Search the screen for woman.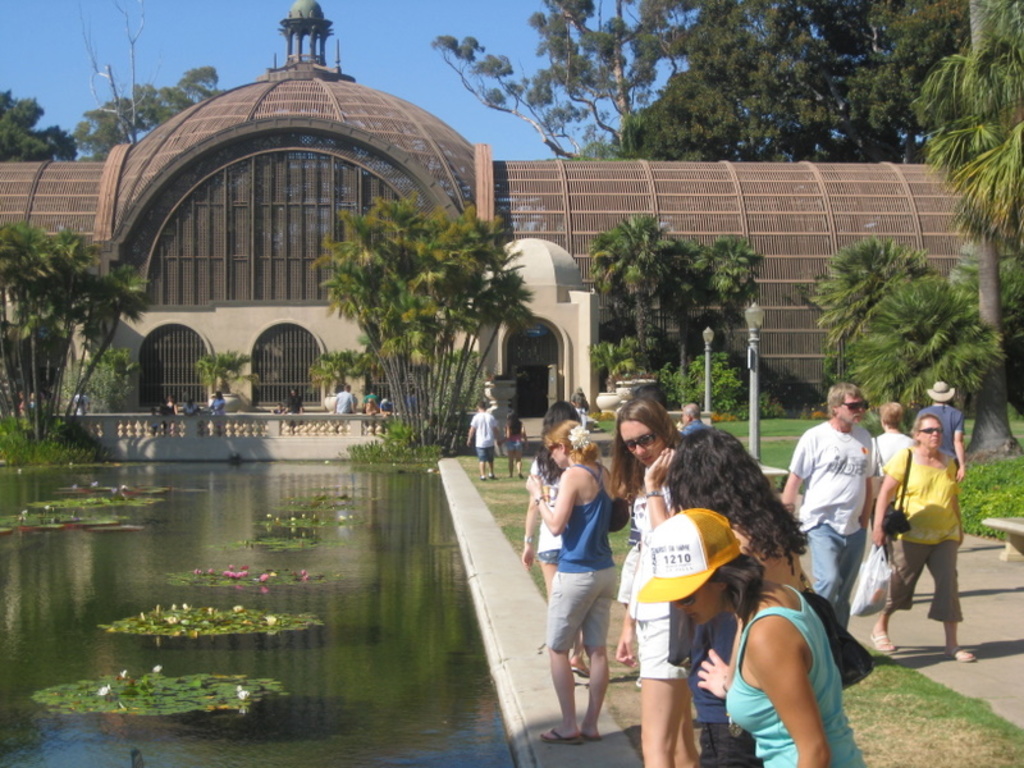
Found at (left=609, top=401, right=714, bottom=767).
